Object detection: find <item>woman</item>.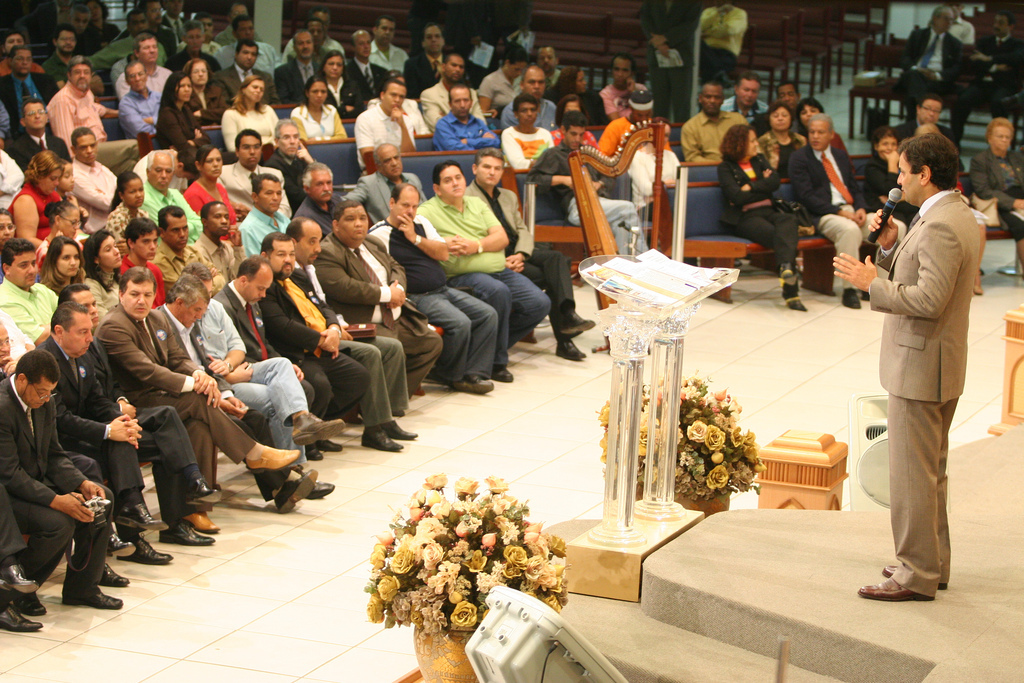
crop(38, 233, 113, 341).
